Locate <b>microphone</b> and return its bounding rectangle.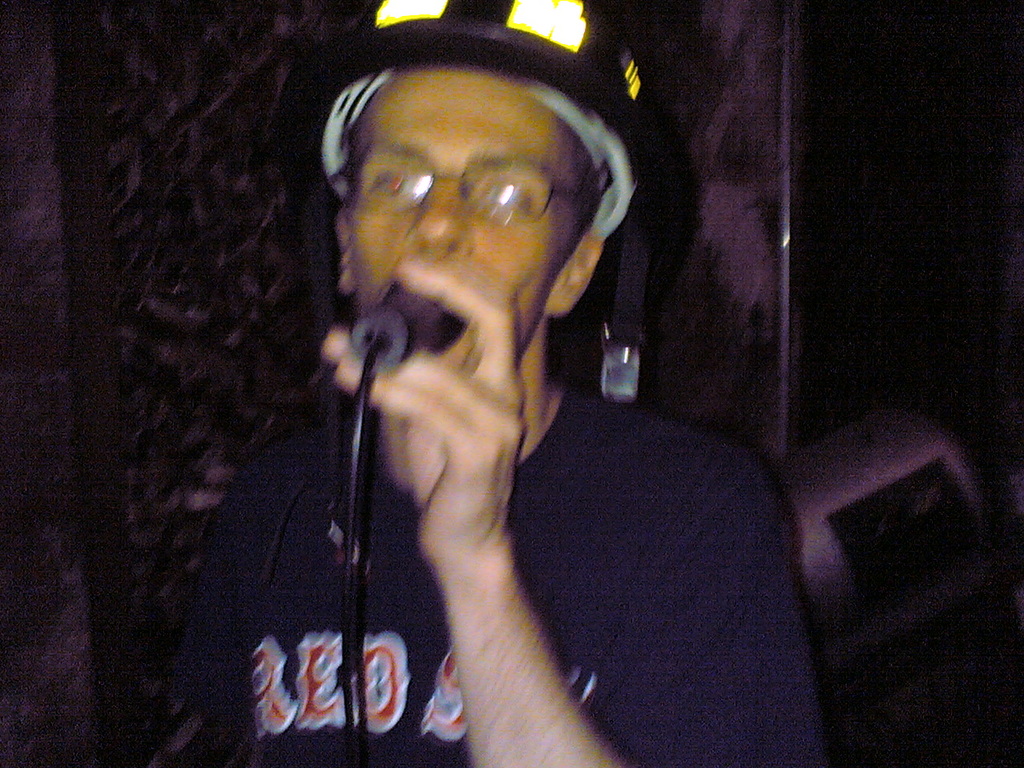
<bbox>346, 283, 454, 373</bbox>.
